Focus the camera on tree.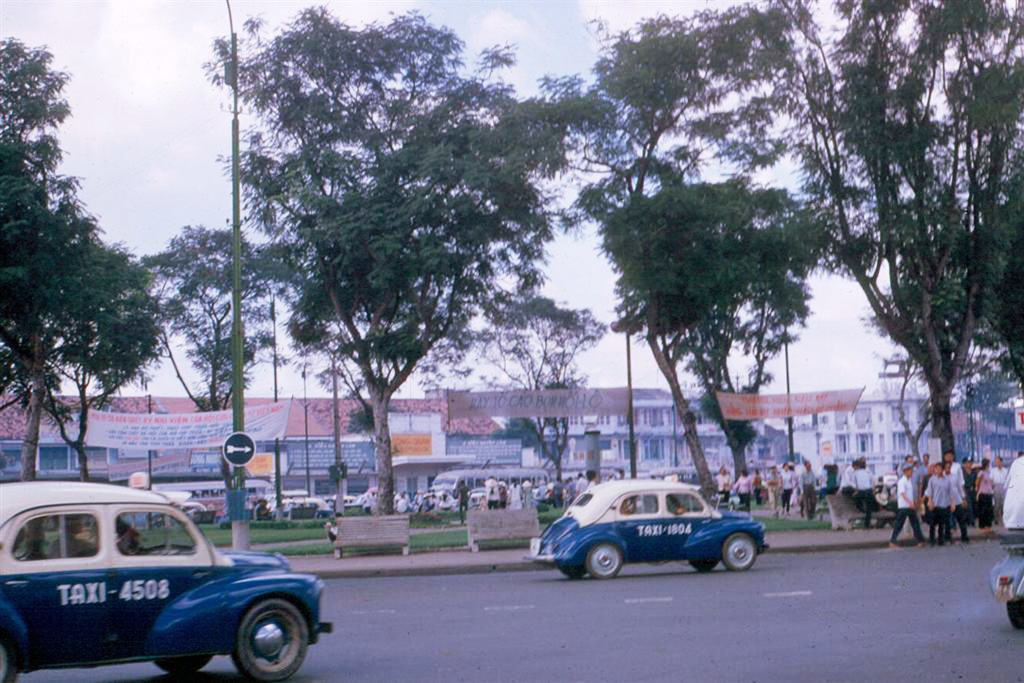
Focus region: x1=40, y1=226, x2=181, y2=481.
